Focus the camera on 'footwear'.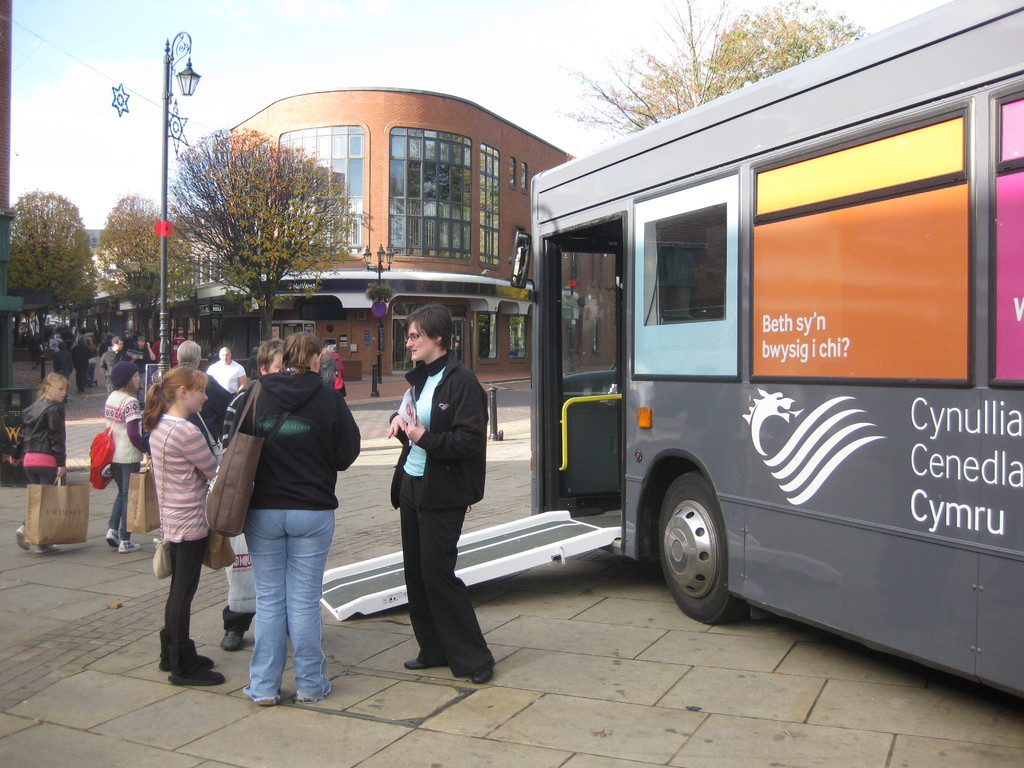
Focus region: left=168, top=660, right=223, bottom=682.
